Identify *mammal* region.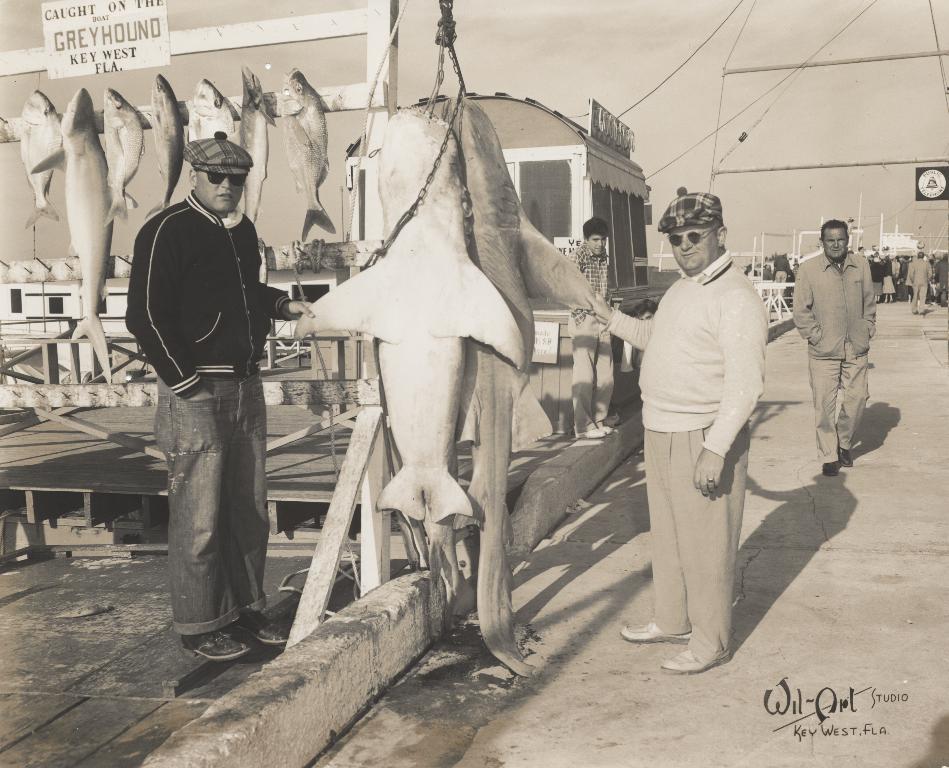
Region: <box>569,219,620,439</box>.
